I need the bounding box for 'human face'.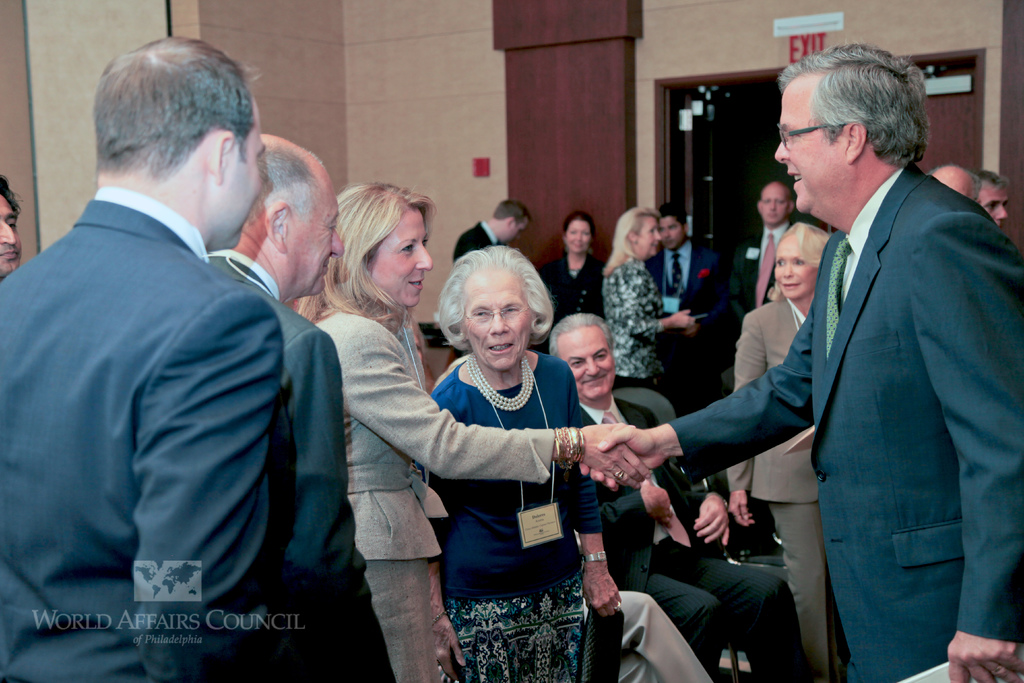
Here it is: <bbox>219, 104, 266, 249</bbox>.
